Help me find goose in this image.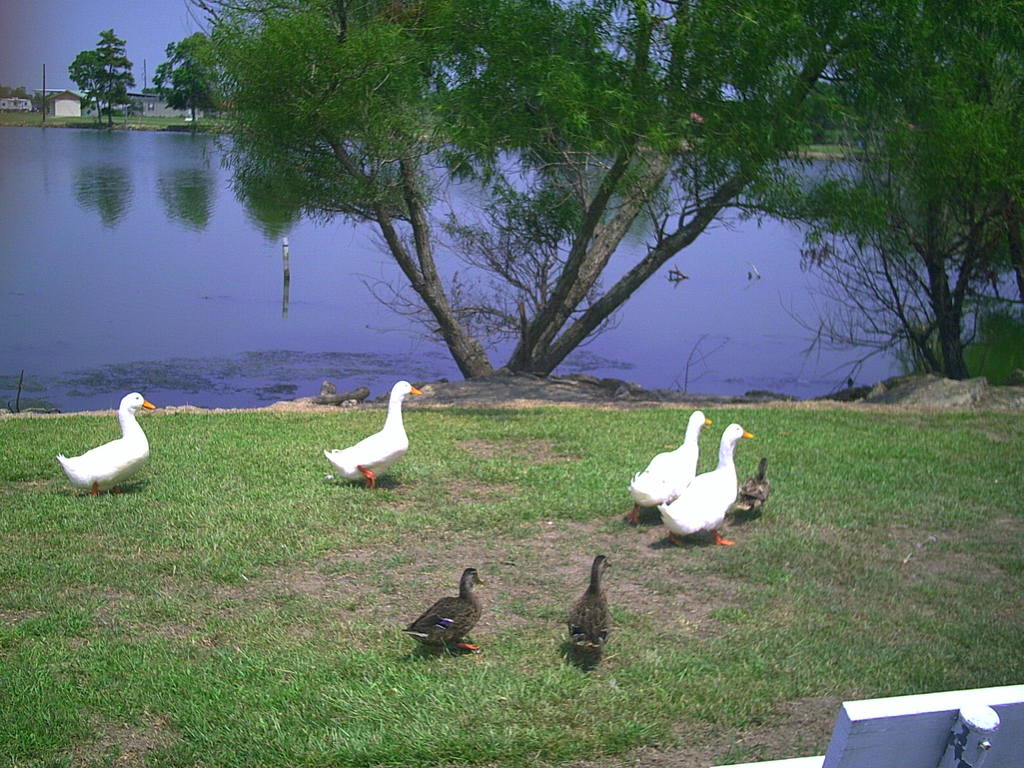
Found it: 316:380:428:488.
